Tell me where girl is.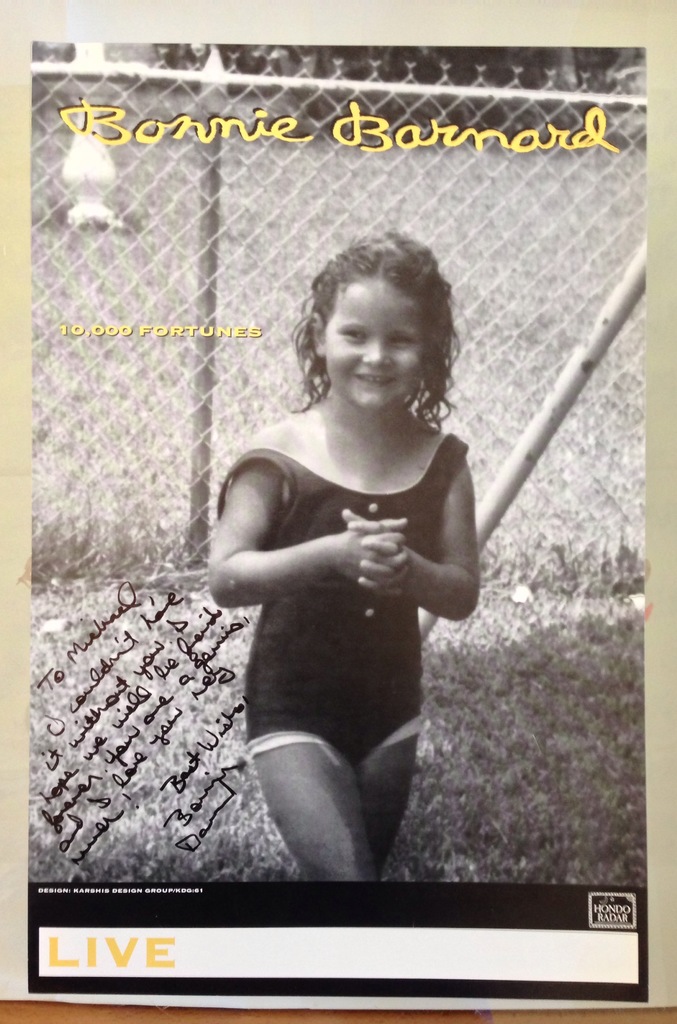
girl is at BBox(208, 230, 480, 884).
